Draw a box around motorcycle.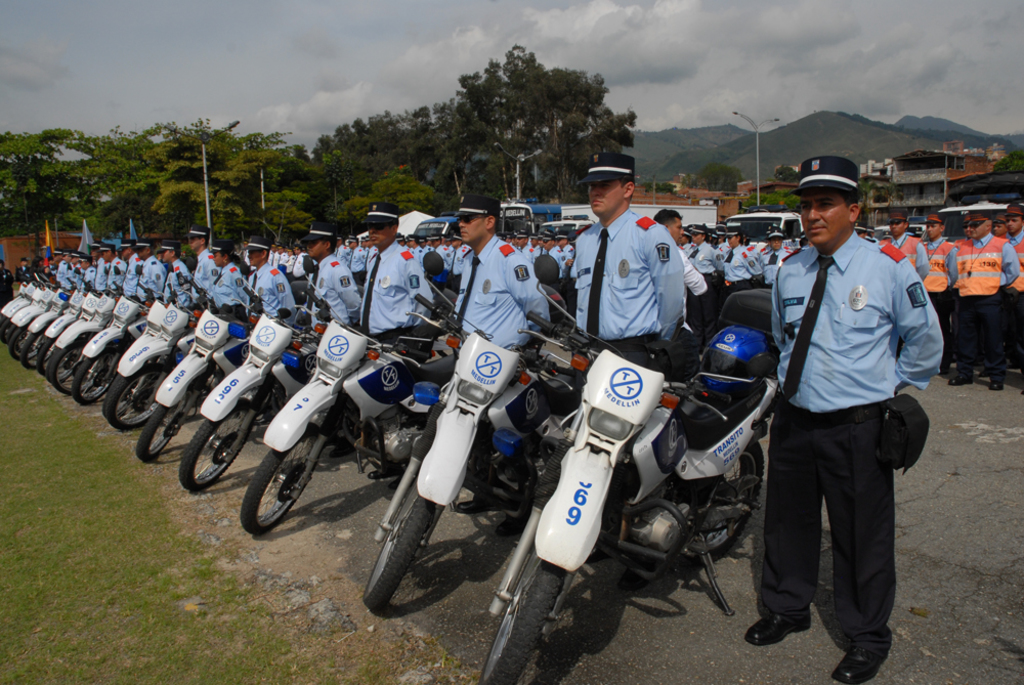
pyautogui.locateOnScreen(74, 270, 150, 402).
